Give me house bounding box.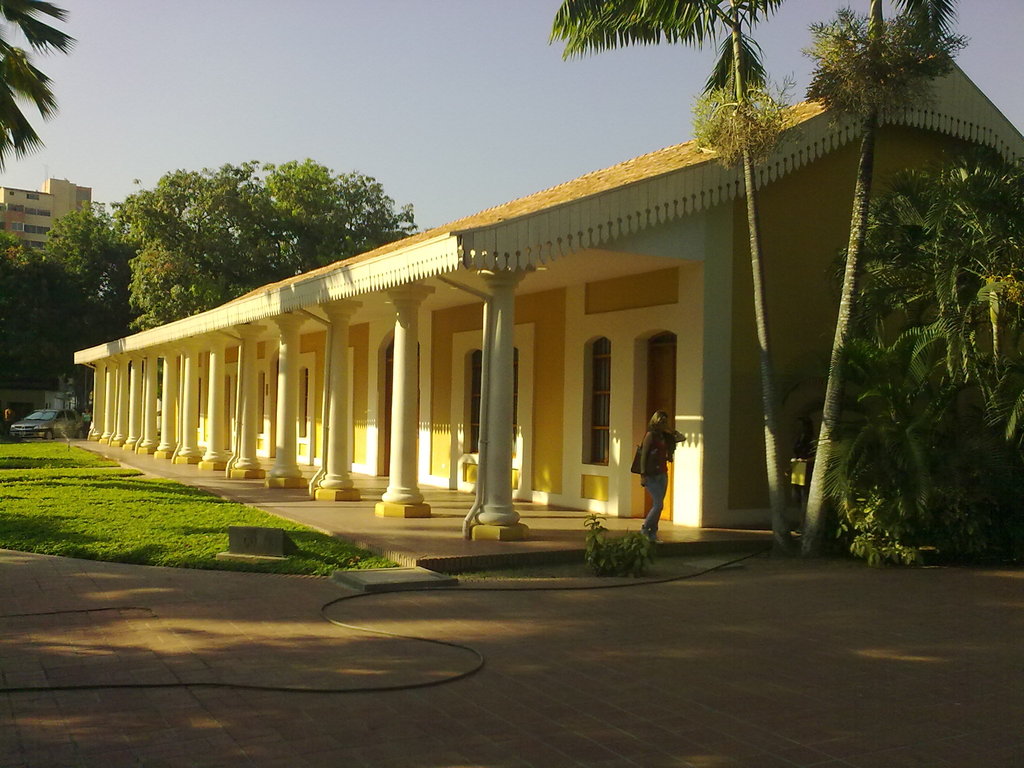
left=0, top=173, right=105, bottom=262.
